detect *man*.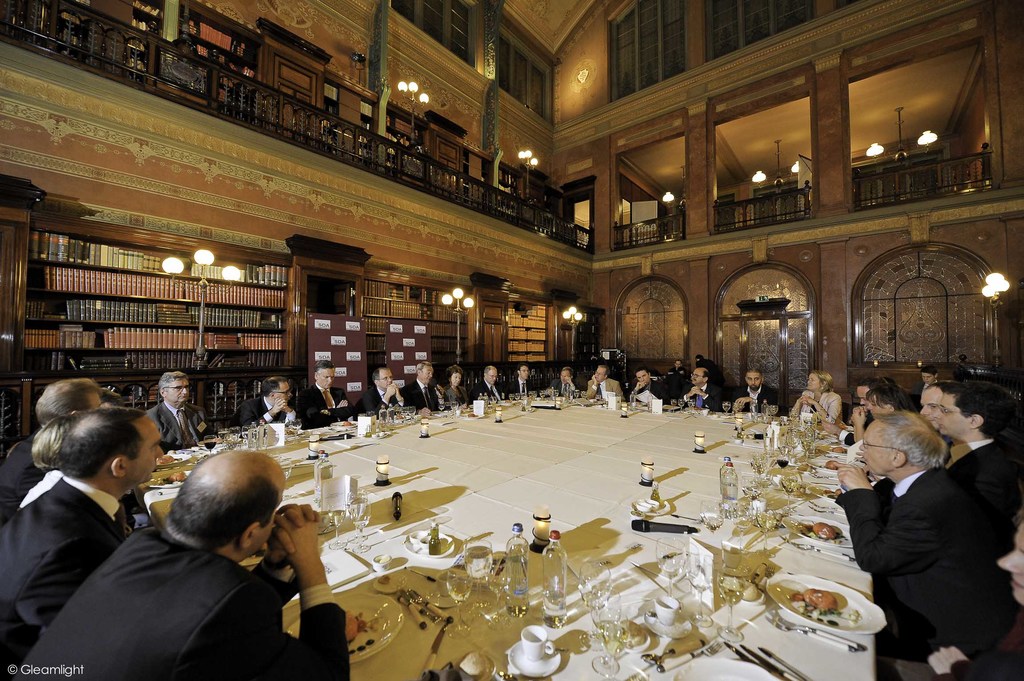
Detected at <box>356,366,408,413</box>.
